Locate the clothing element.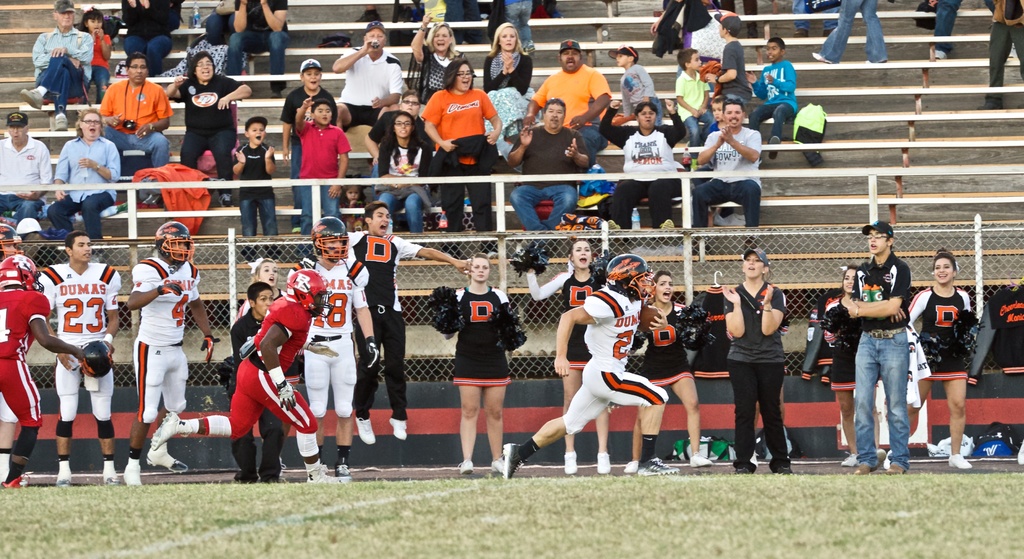
Element bbox: bbox=[0, 286, 45, 487].
